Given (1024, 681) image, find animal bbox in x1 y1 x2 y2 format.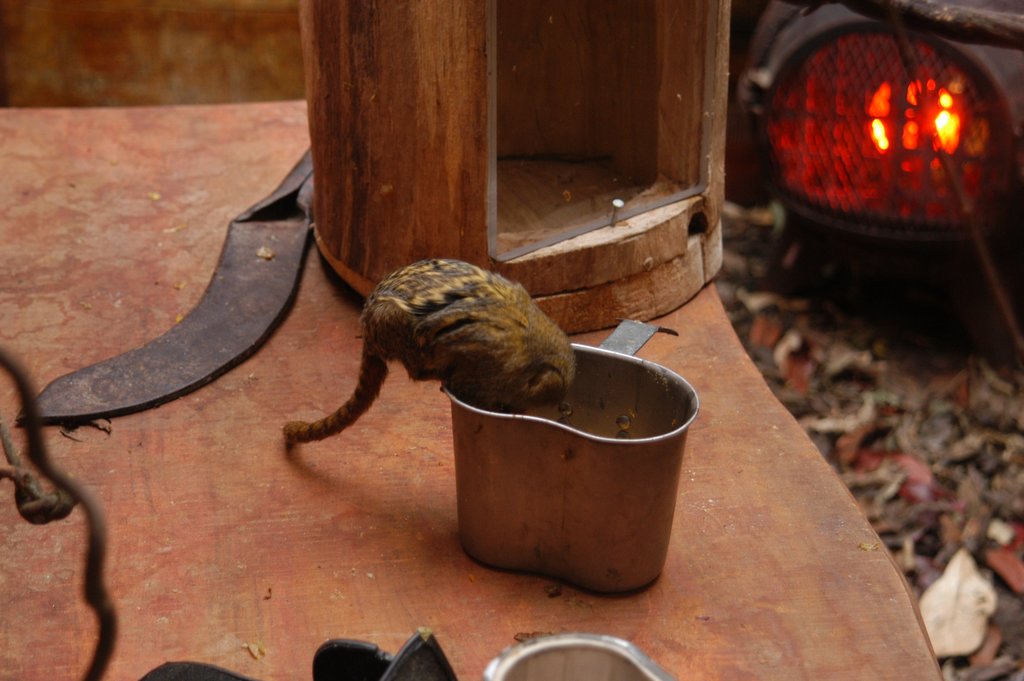
282 253 579 439.
